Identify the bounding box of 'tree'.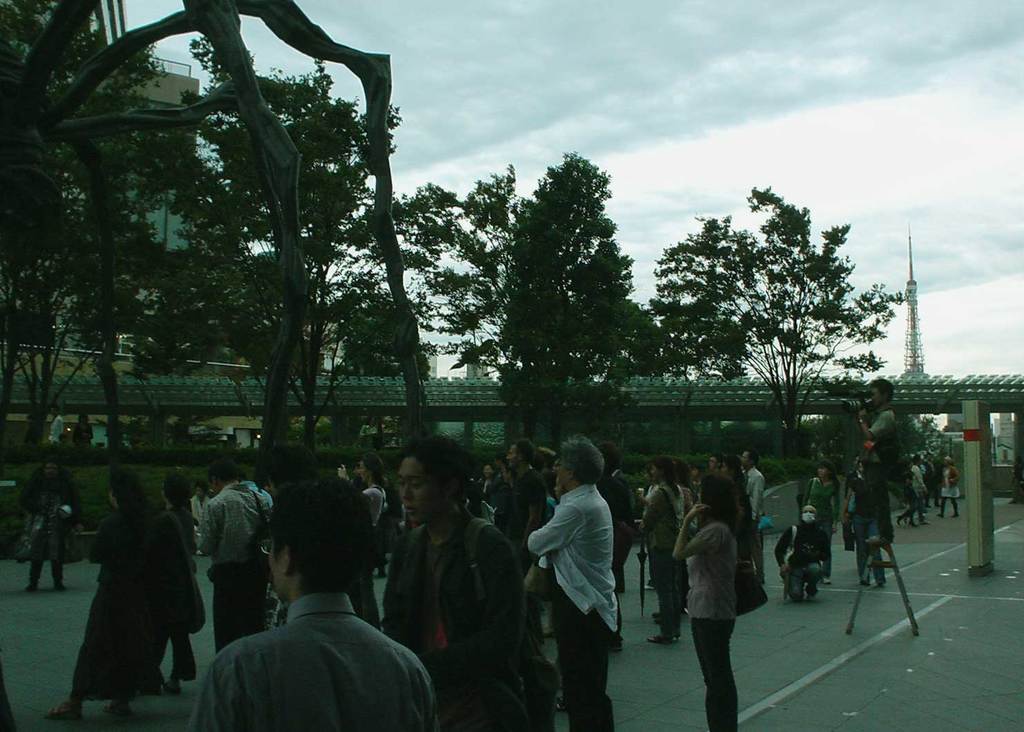
x1=708 y1=421 x2=770 y2=467.
